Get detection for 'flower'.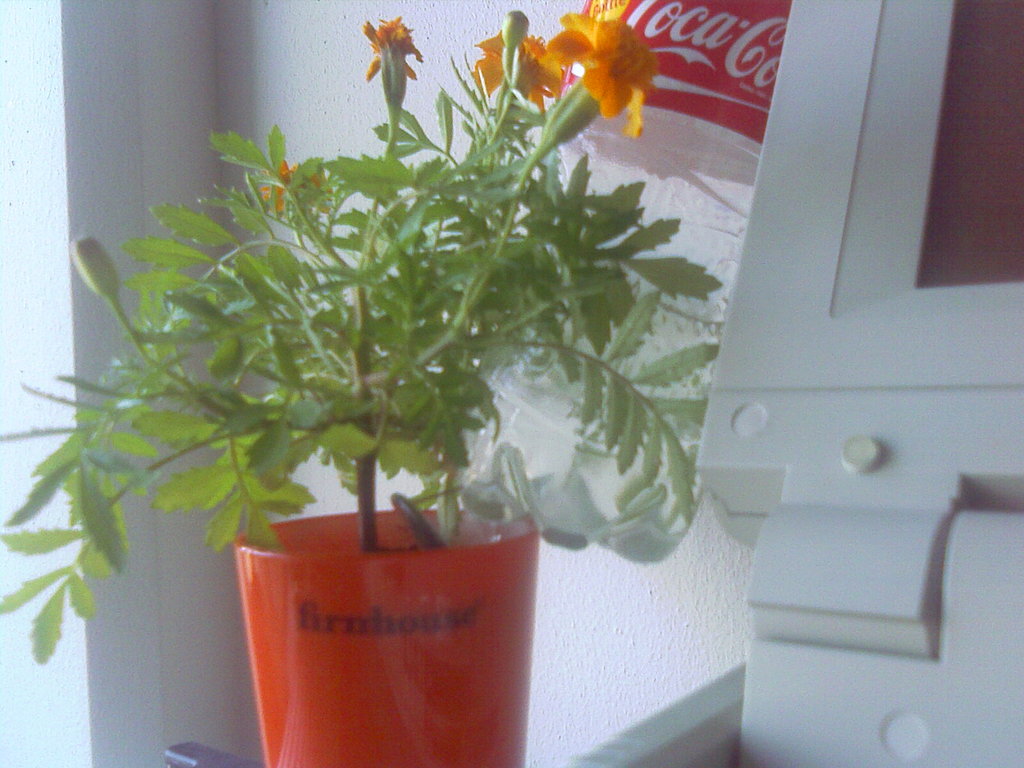
Detection: [556, 4, 674, 150].
